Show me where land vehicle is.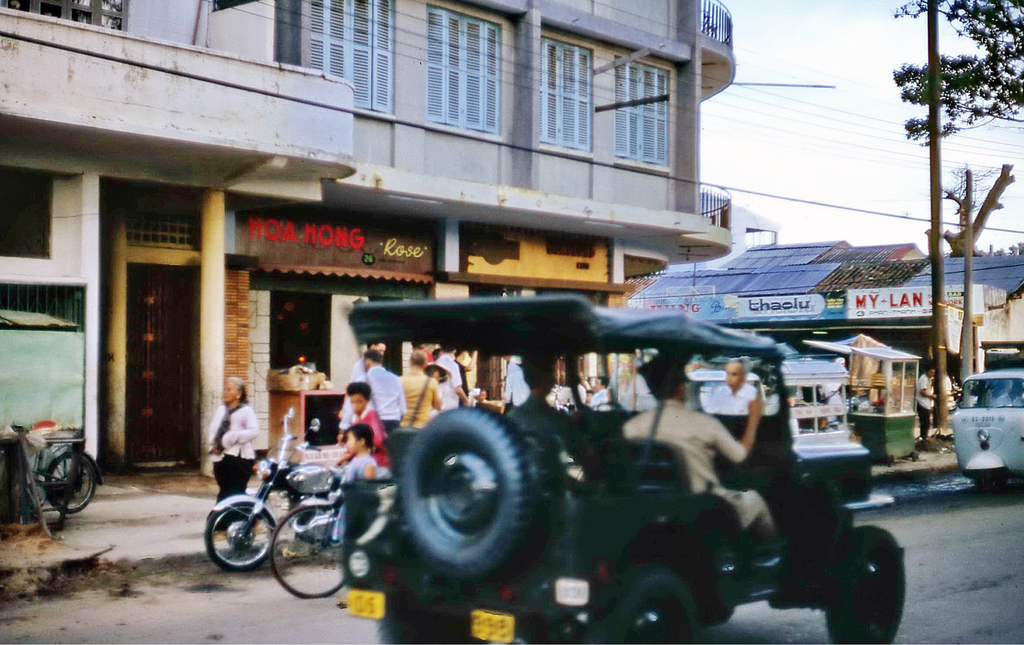
land vehicle is at (23,425,111,528).
